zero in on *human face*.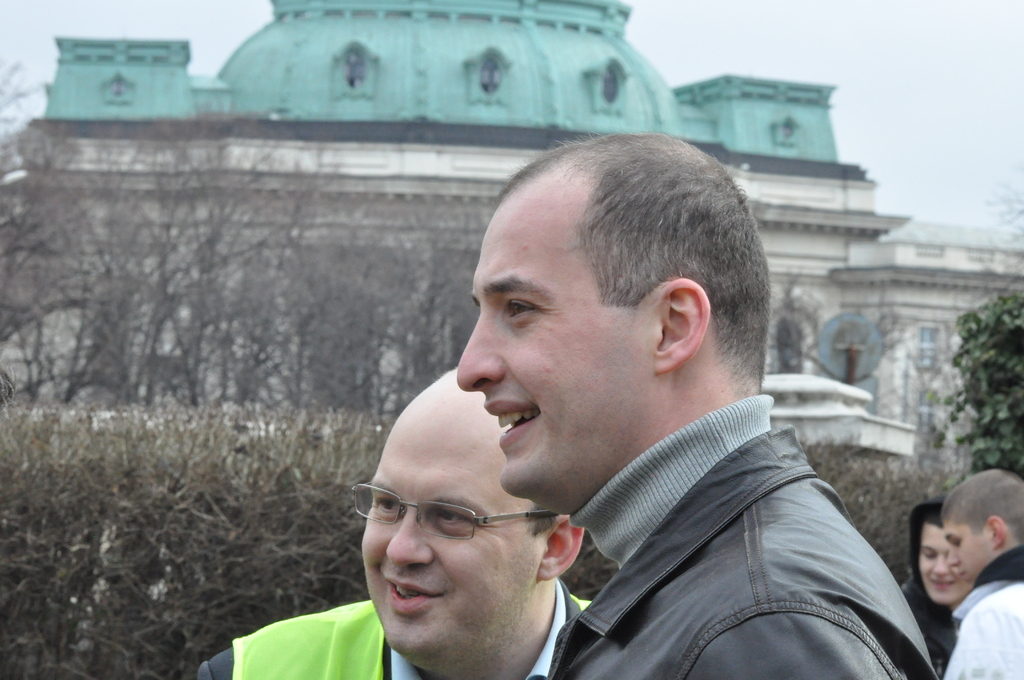
Zeroed in: [x1=939, y1=524, x2=990, y2=578].
